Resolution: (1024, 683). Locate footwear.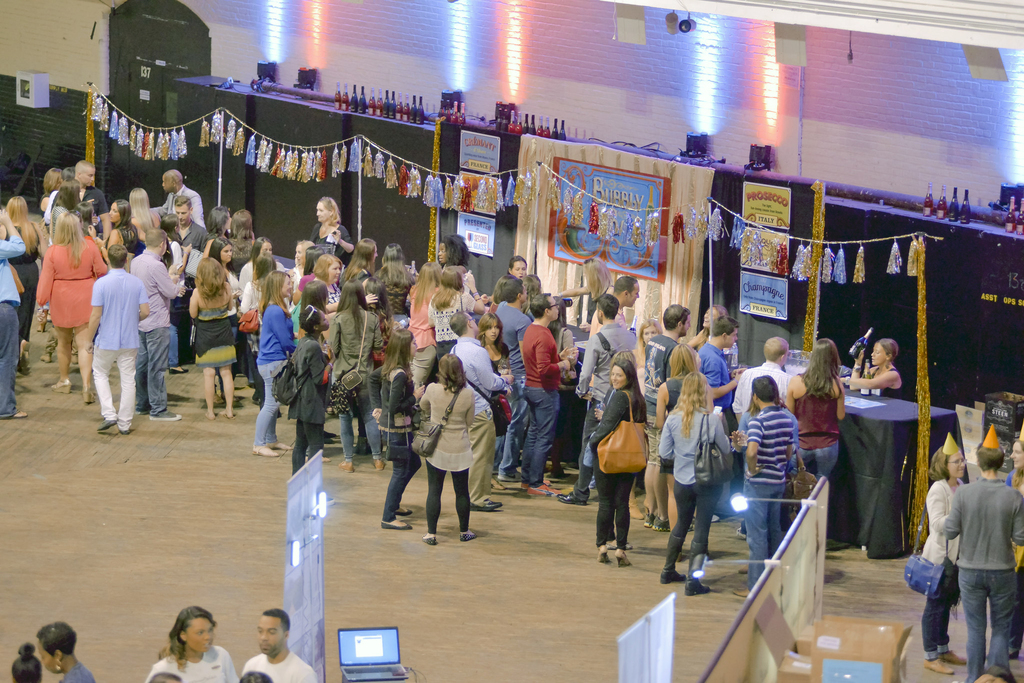
detection(613, 549, 627, 566).
